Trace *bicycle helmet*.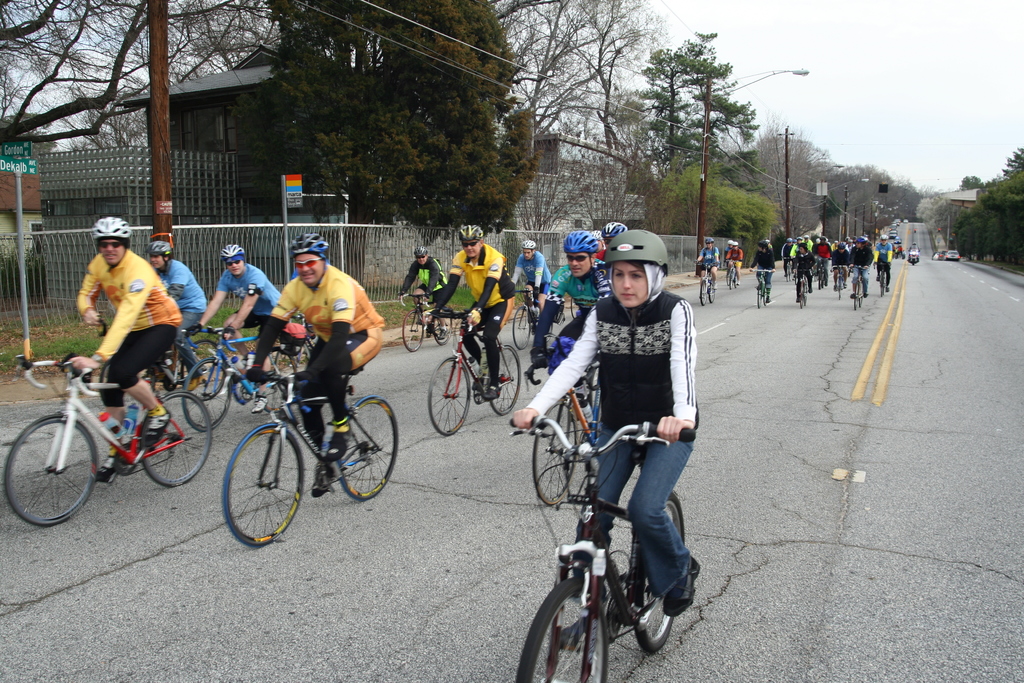
Traced to x1=413, y1=244, x2=428, y2=255.
